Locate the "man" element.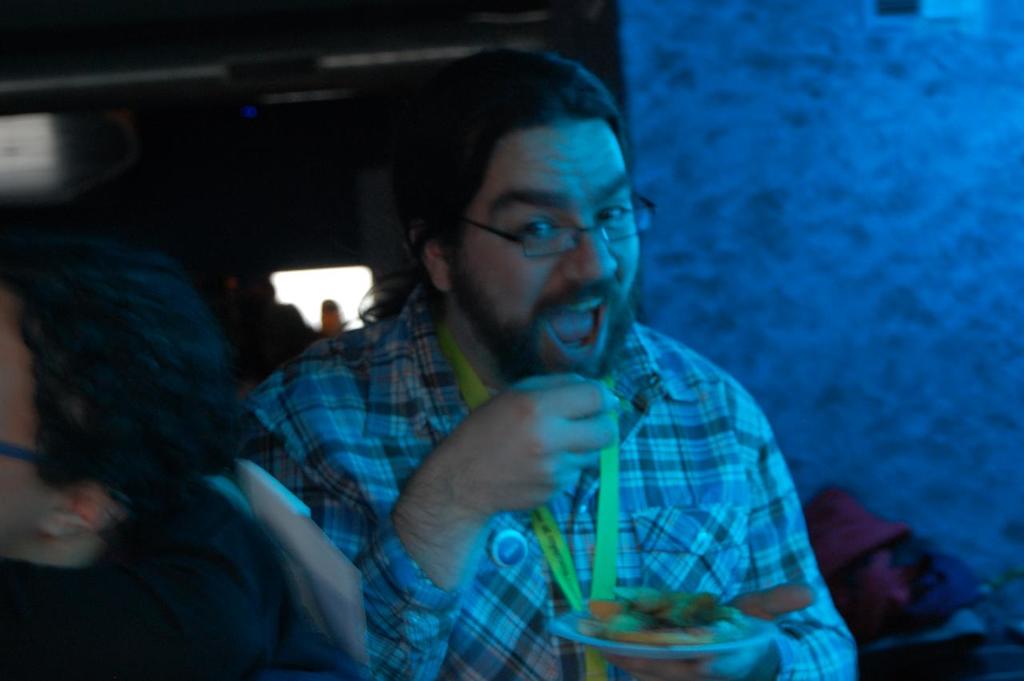
Element bbox: x1=0, y1=239, x2=371, y2=680.
